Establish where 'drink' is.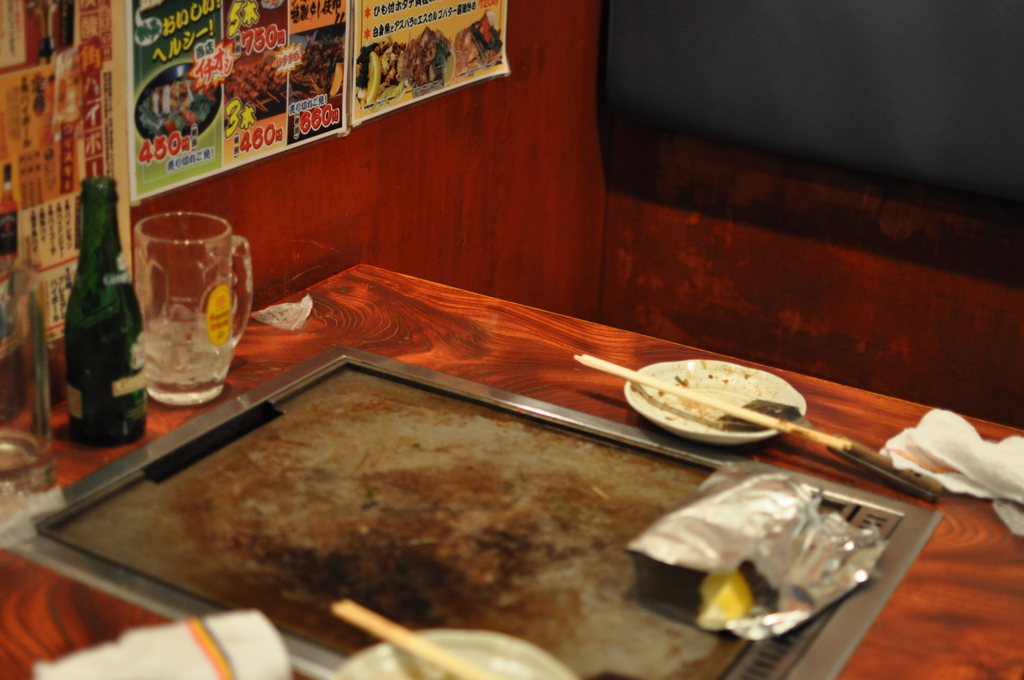
Established at region(134, 210, 244, 407).
